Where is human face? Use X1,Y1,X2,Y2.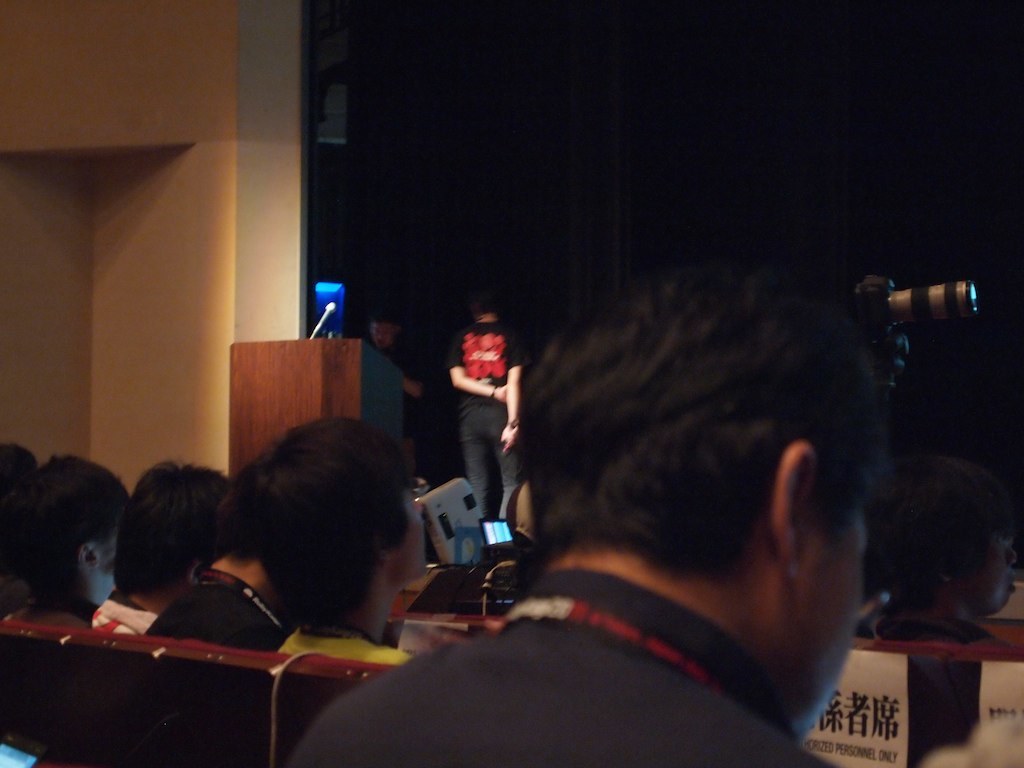
387,491,434,582.
